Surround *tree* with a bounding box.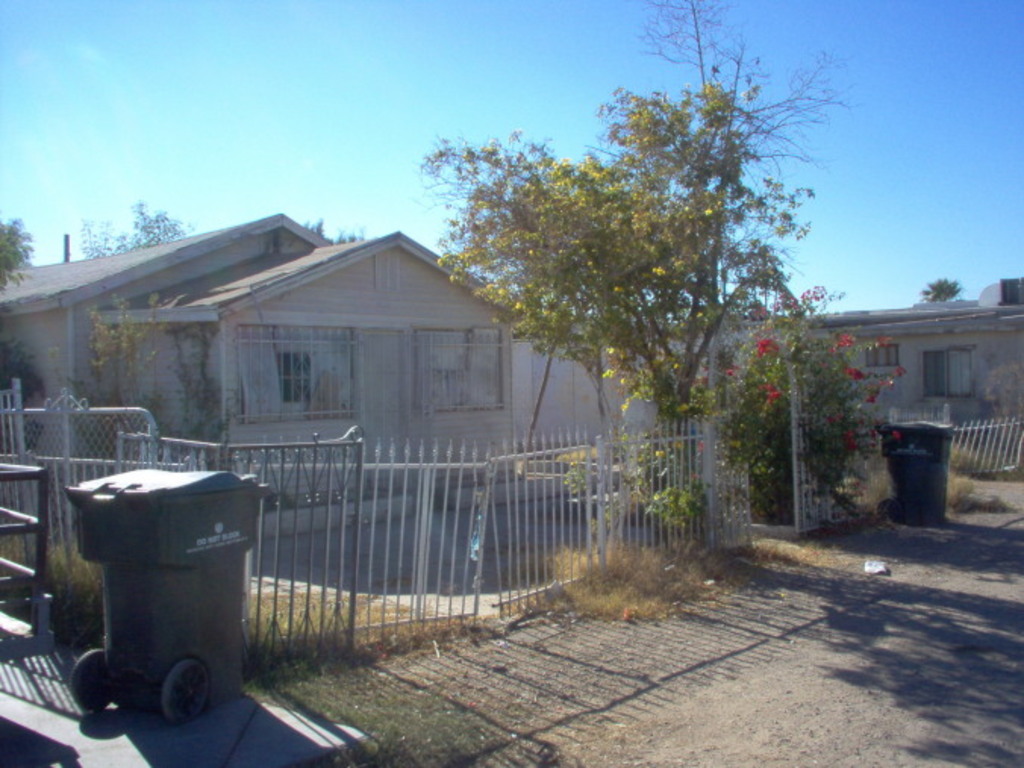
region(441, 0, 836, 557).
